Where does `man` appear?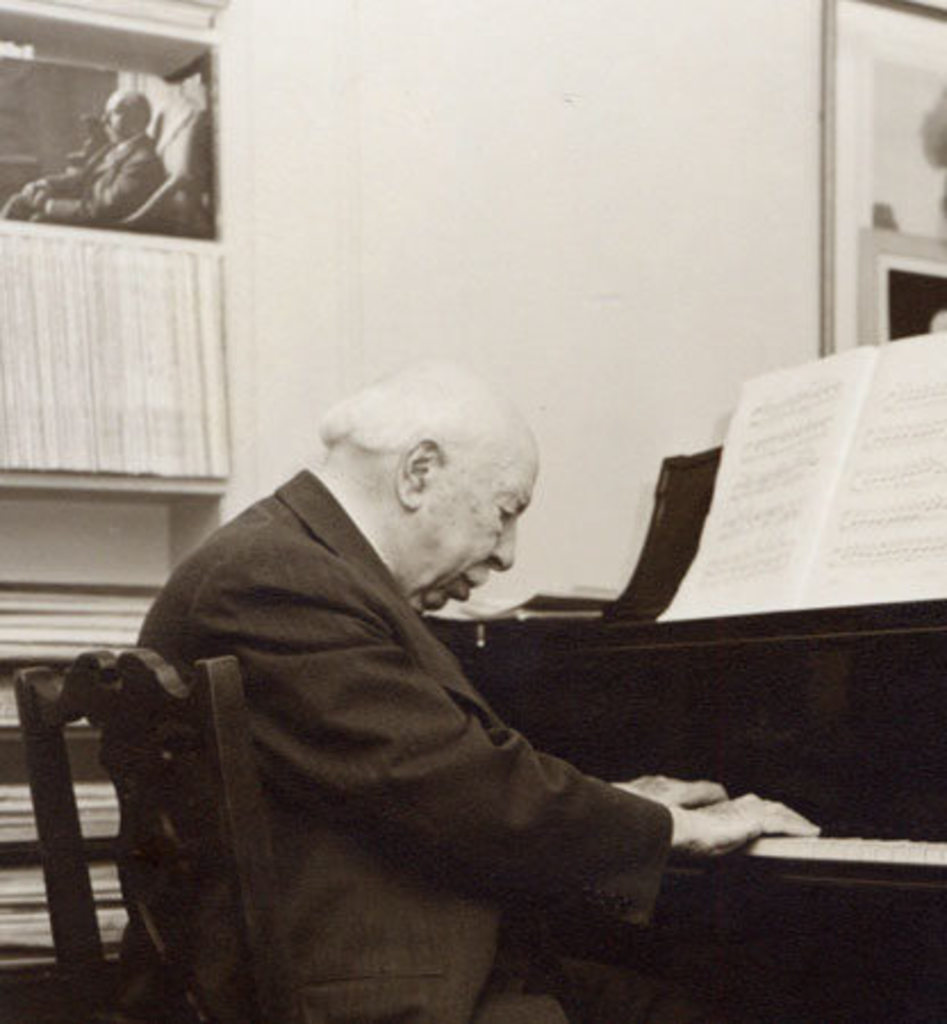
Appears at BBox(68, 341, 747, 999).
